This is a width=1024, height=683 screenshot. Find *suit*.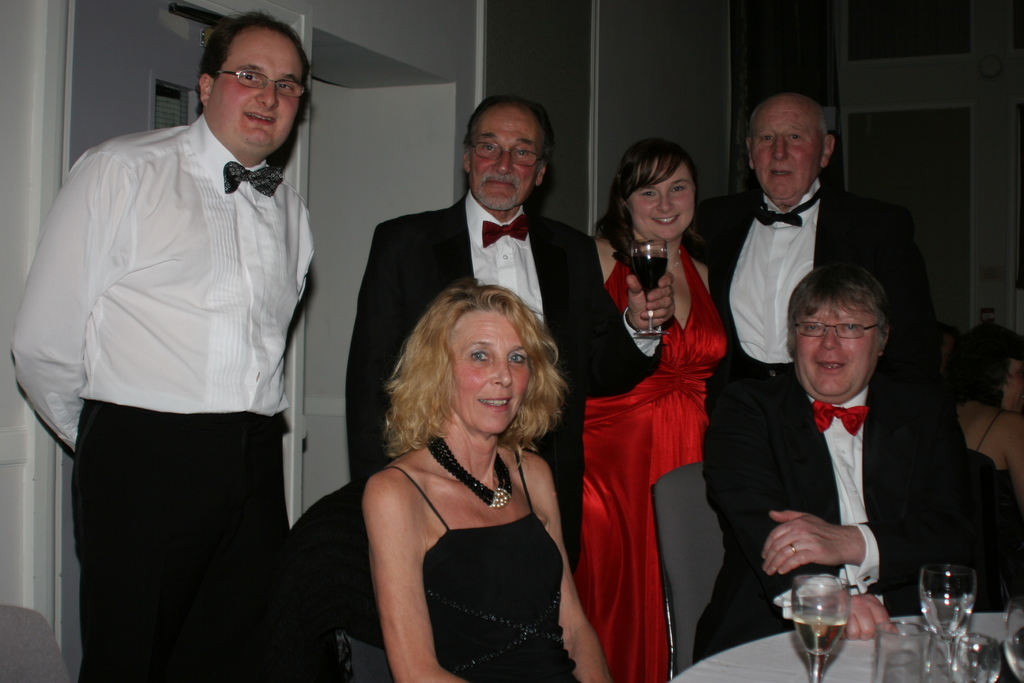
Bounding box: rect(689, 370, 985, 662).
